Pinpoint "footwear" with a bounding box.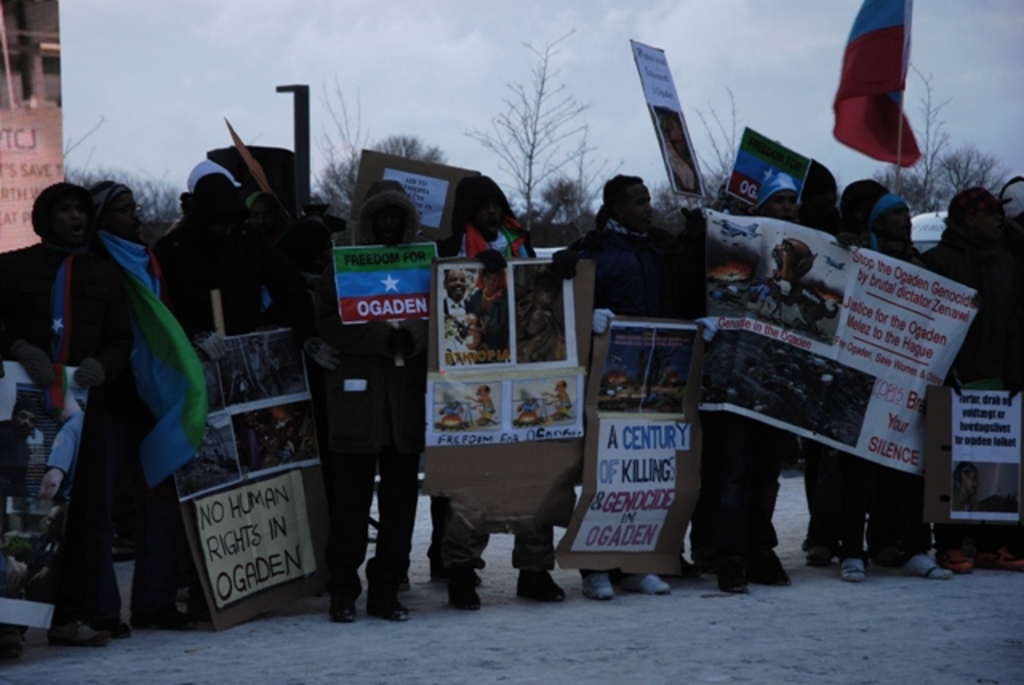
[176, 589, 214, 619].
